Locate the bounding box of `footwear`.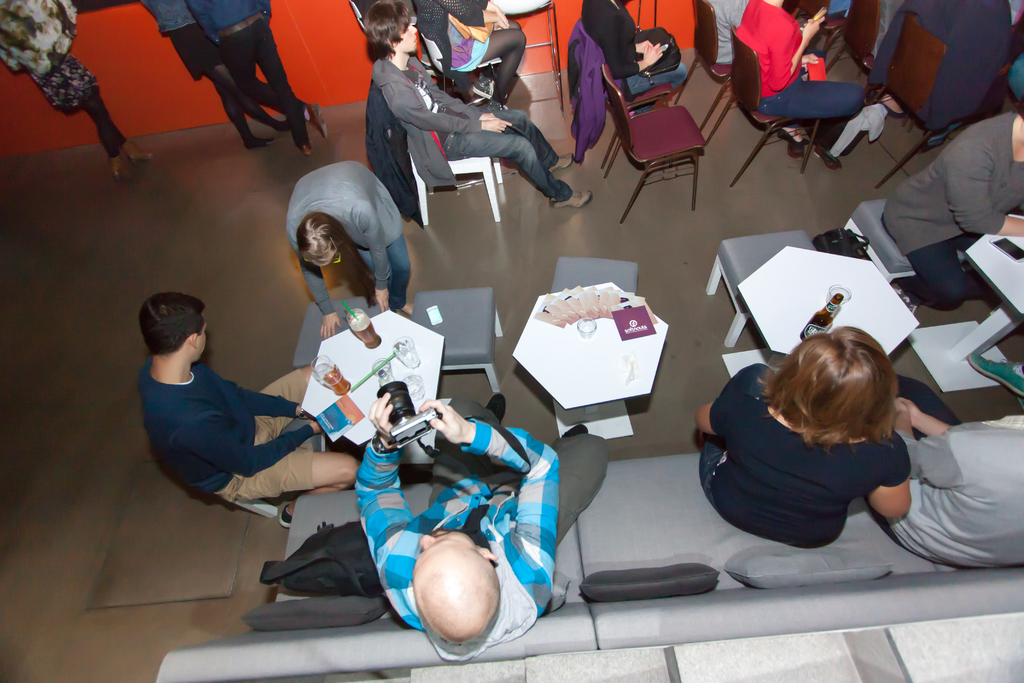
Bounding box: bbox(298, 142, 314, 157).
